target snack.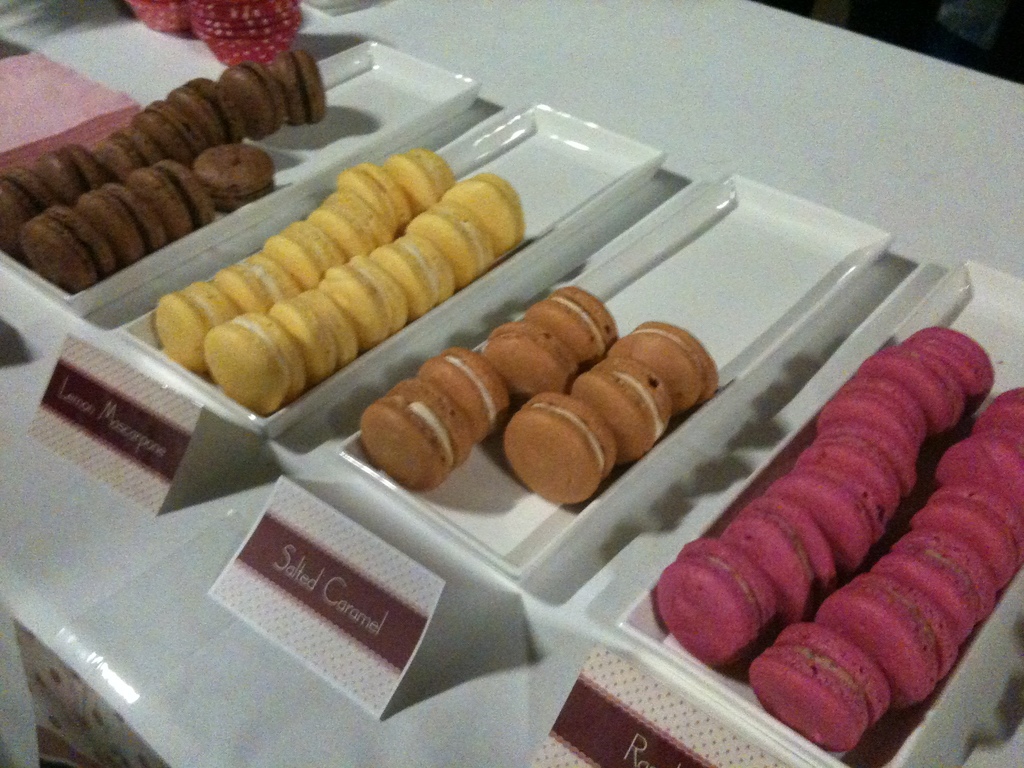
Target region: rect(138, 108, 220, 154).
